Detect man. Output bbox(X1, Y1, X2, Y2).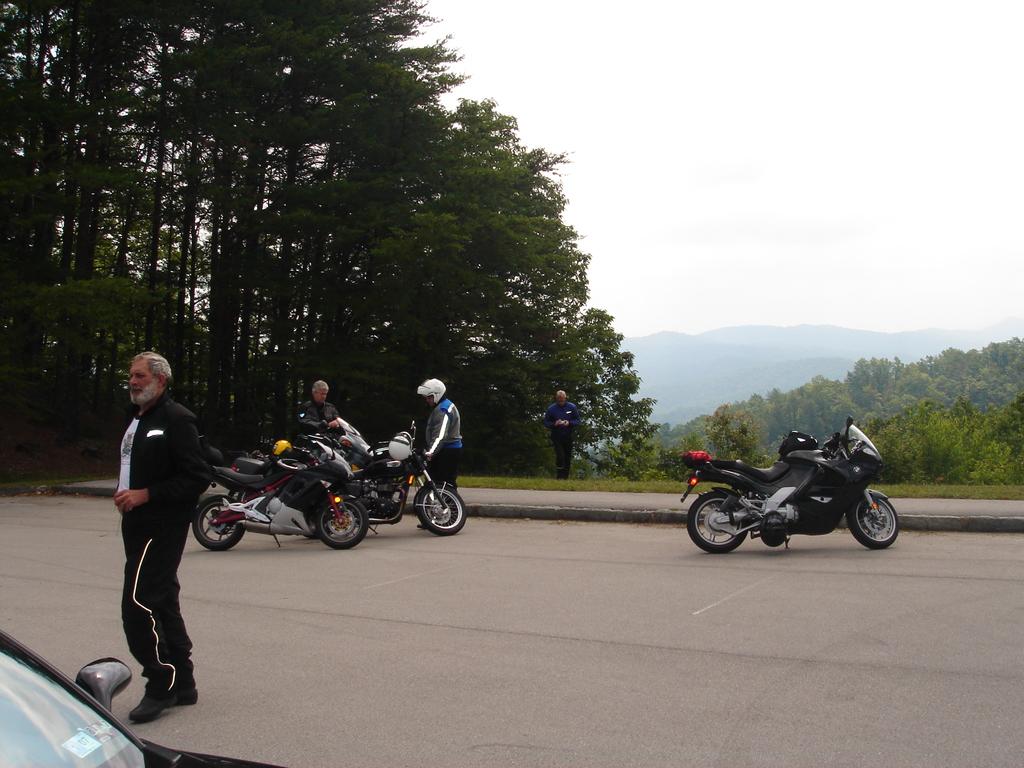
bbox(419, 380, 466, 531).
